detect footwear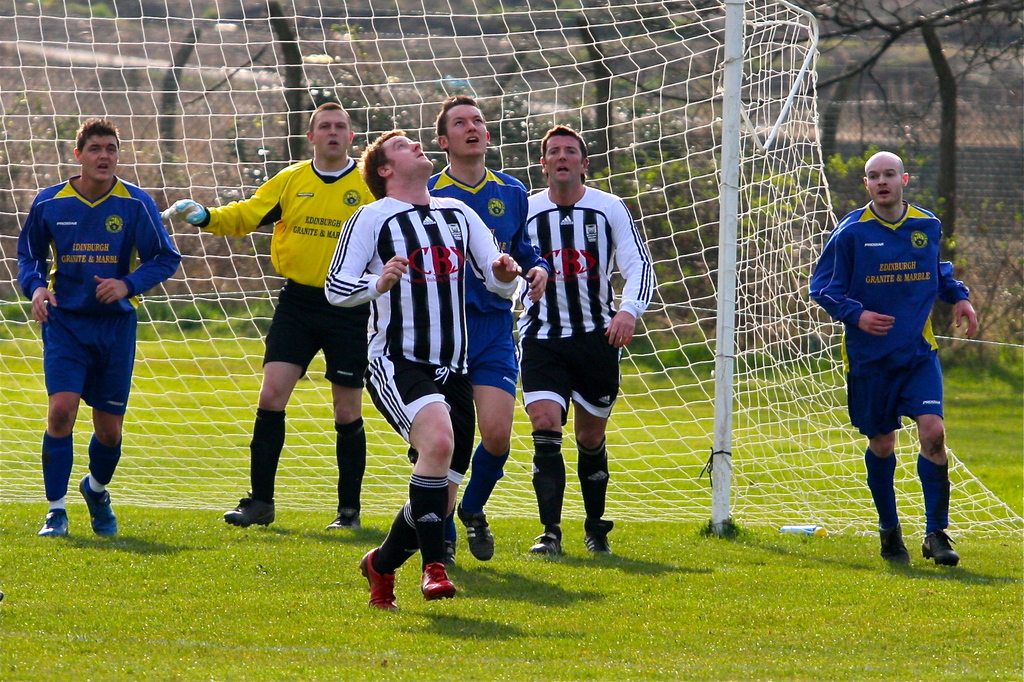
region(876, 524, 916, 571)
